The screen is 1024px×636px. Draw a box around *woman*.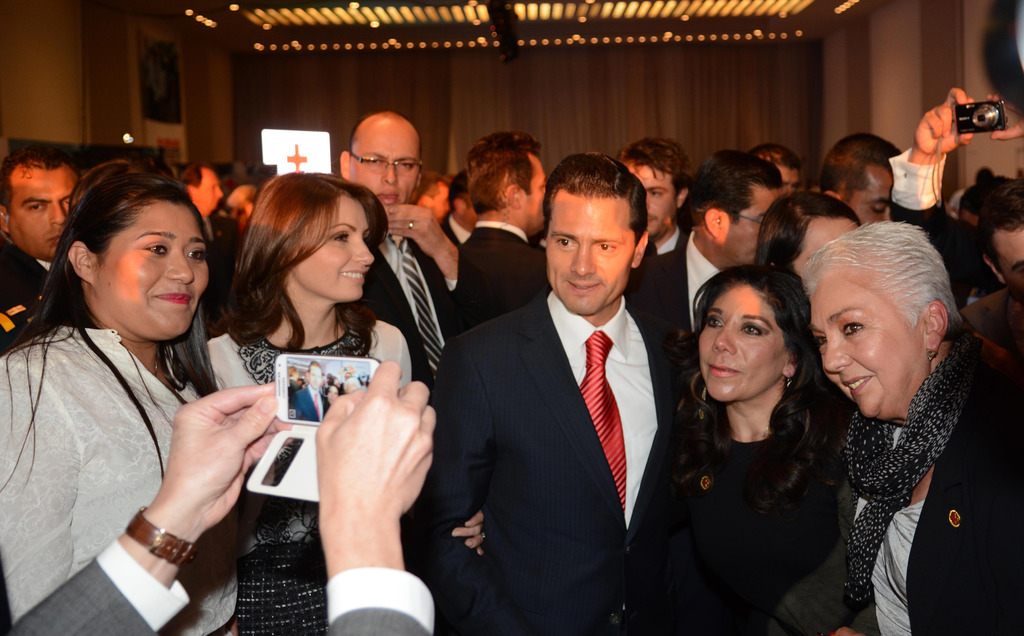
(223, 185, 259, 227).
